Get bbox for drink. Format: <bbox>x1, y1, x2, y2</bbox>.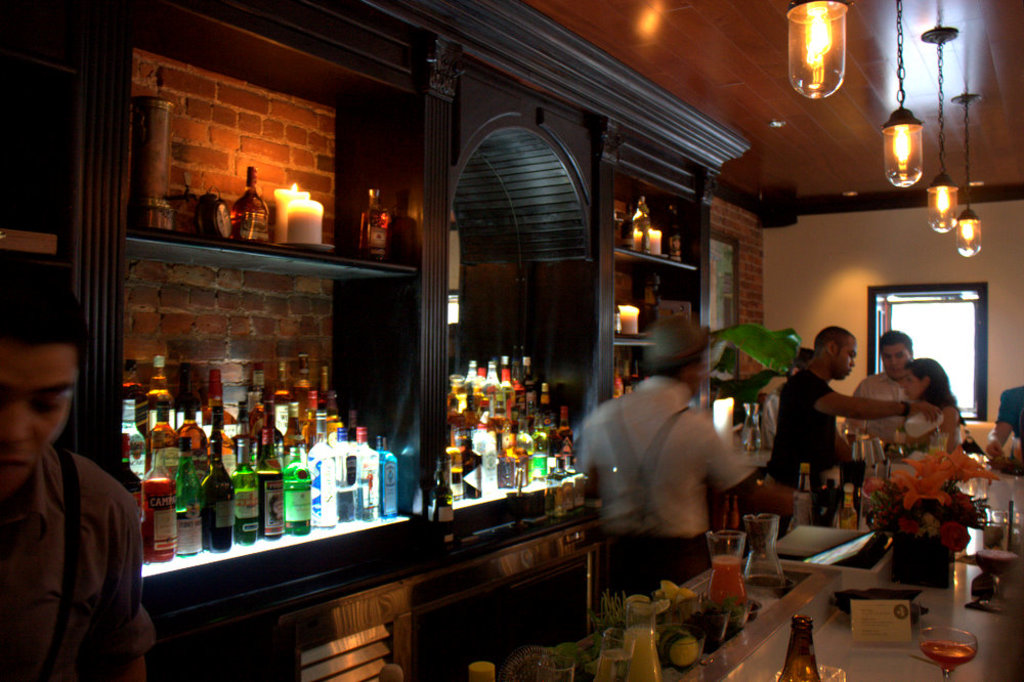
<bbox>925, 434, 945, 455</bbox>.
